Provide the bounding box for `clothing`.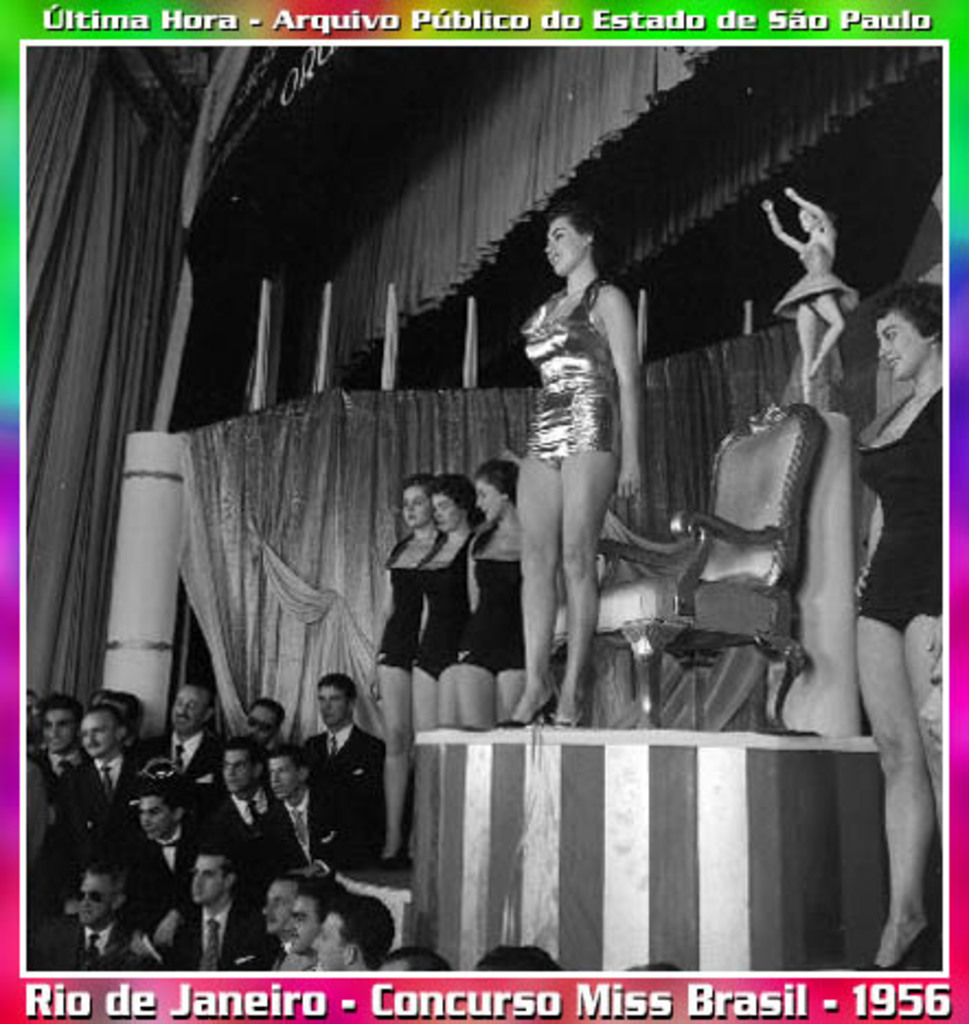
<box>520,281,647,456</box>.
